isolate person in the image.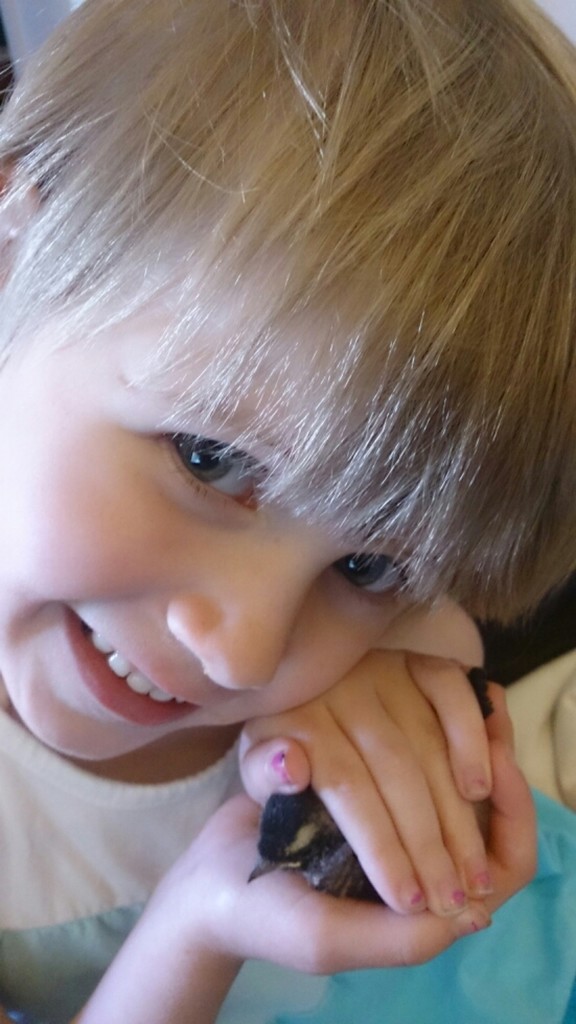
Isolated region: {"left": 0, "top": 0, "right": 575, "bottom": 1023}.
